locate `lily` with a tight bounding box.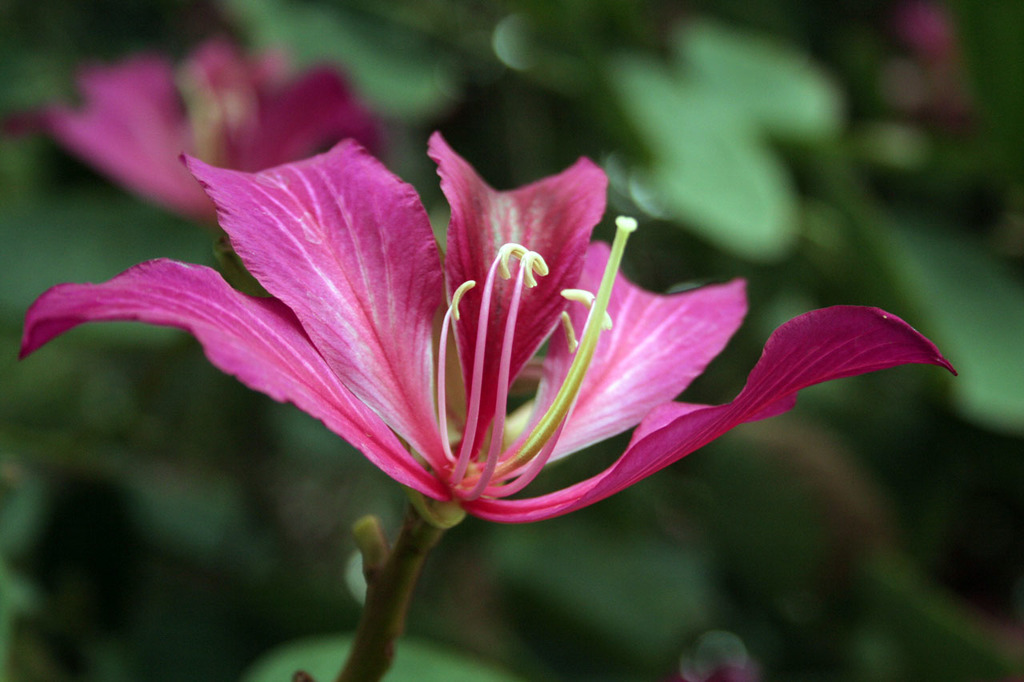
(24, 32, 382, 238).
